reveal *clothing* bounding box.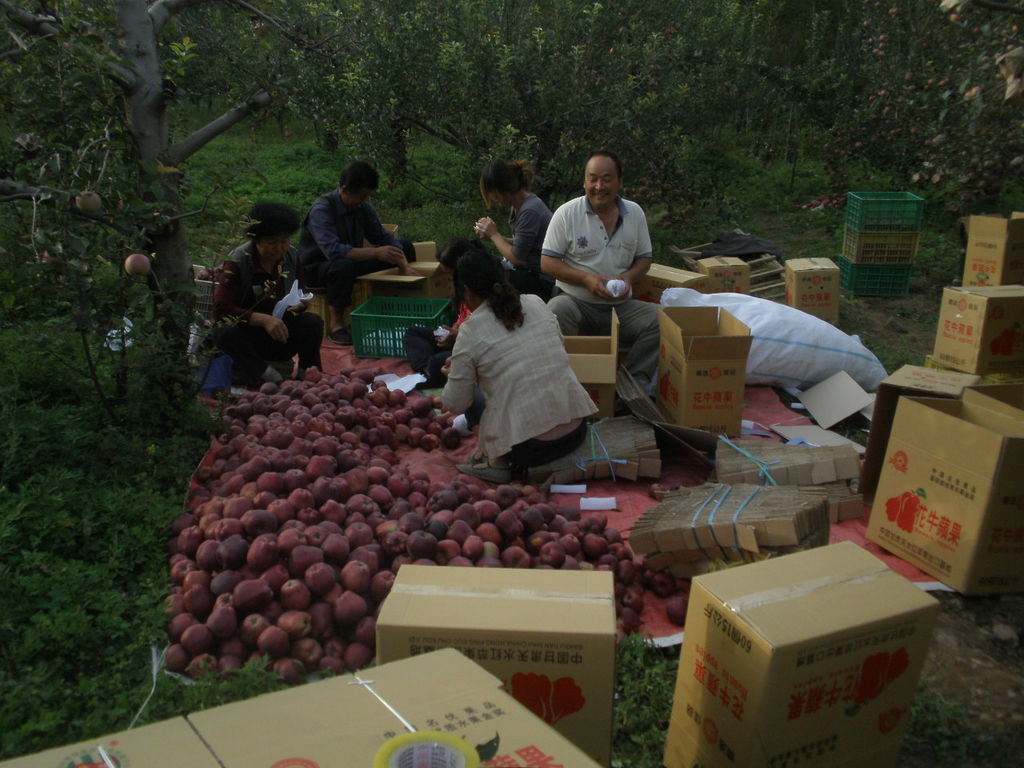
Revealed: [left=427, top=265, right=598, bottom=469].
